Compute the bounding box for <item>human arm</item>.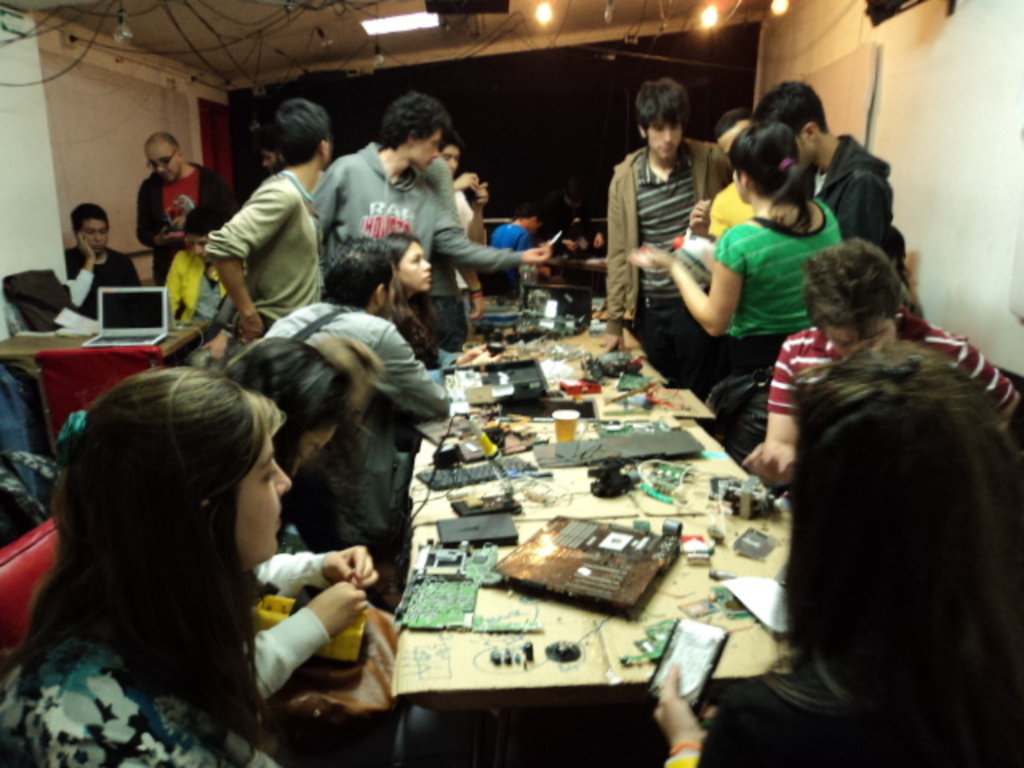
x1=651 y1=664 x2=781 y2=766.
